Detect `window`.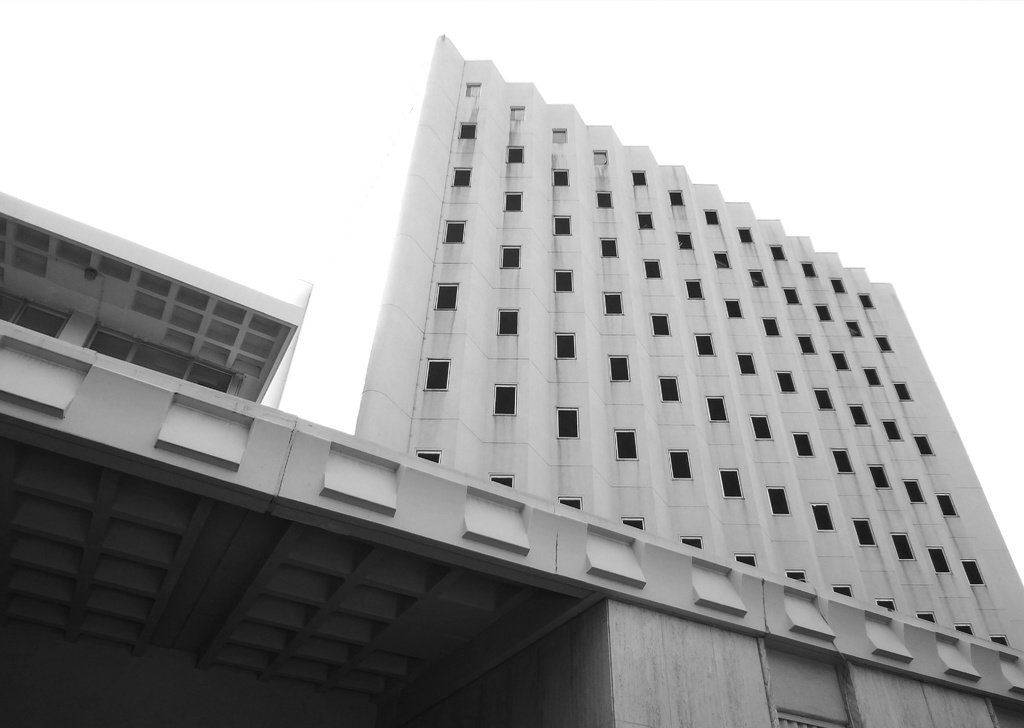
Detected at <box>713,250,732,270</box>.
